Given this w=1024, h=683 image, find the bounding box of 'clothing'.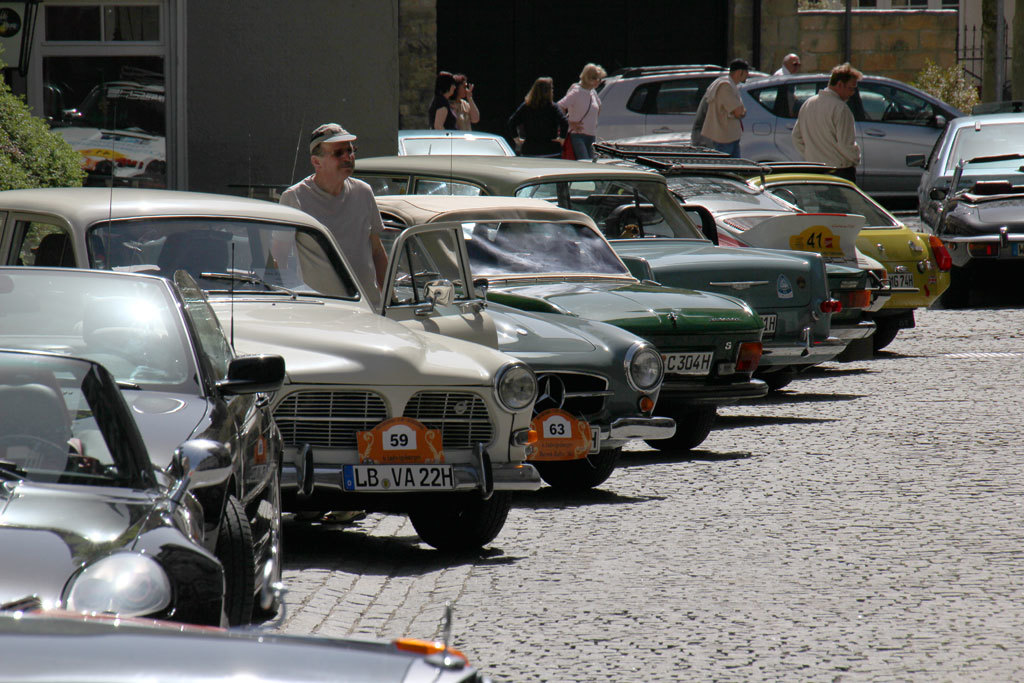
{"left": 501, "top": 102, "right": 563, "bottom": 157}.
